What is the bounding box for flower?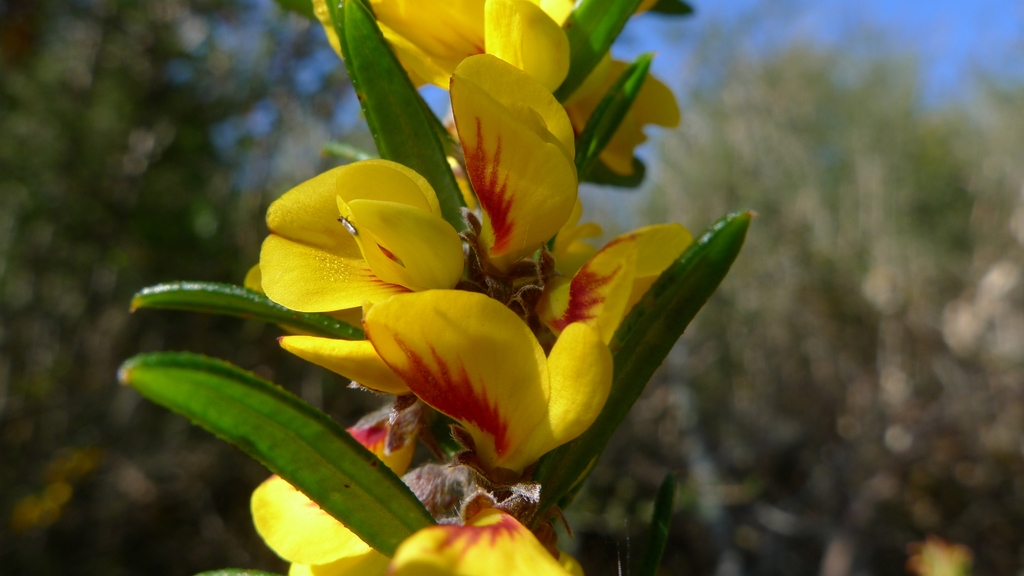
250:416:579:575.
